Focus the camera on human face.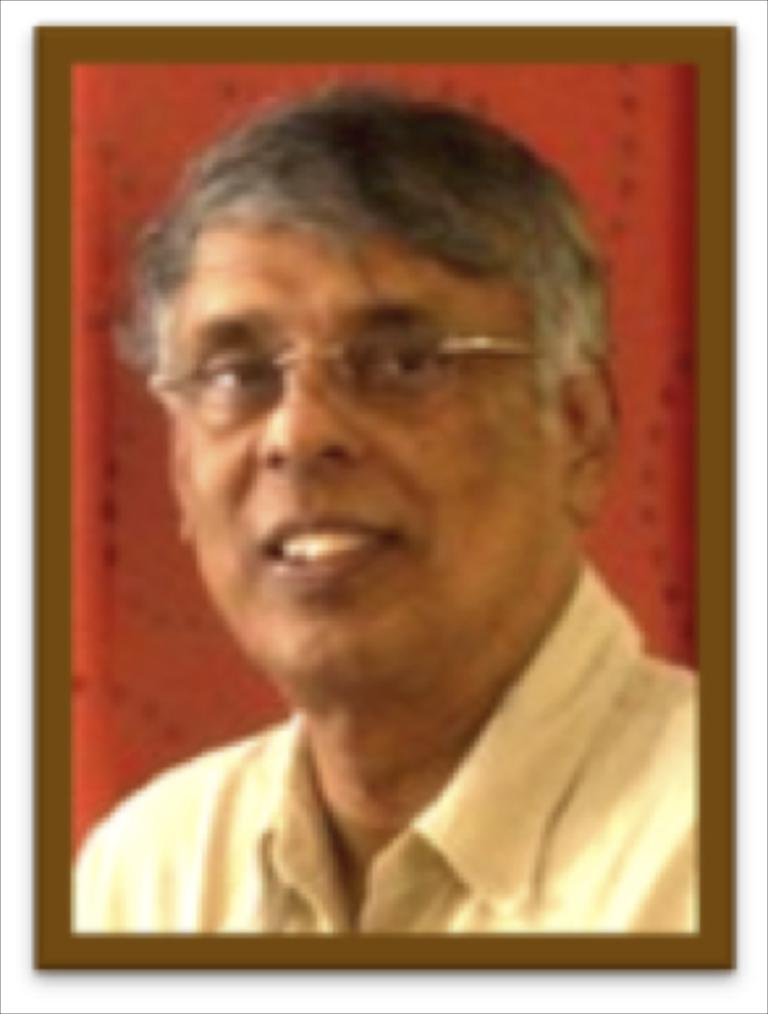
Focus region: 160 220 574 700.
